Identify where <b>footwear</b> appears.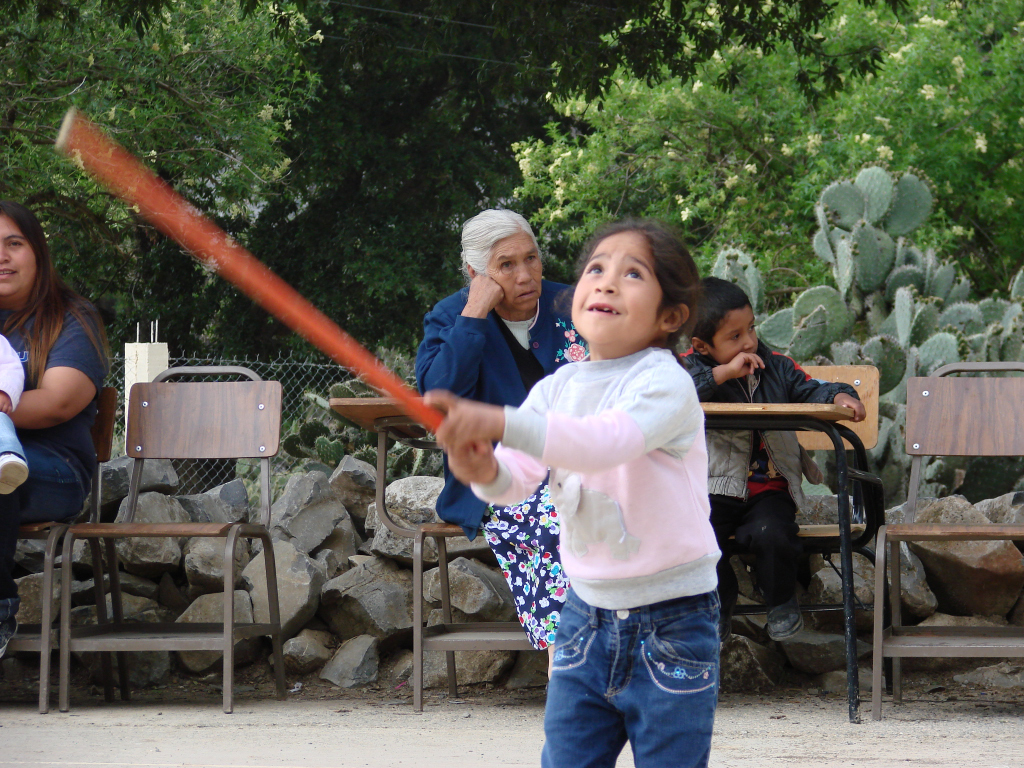
Appears at region(0, 617, 21, 657).
